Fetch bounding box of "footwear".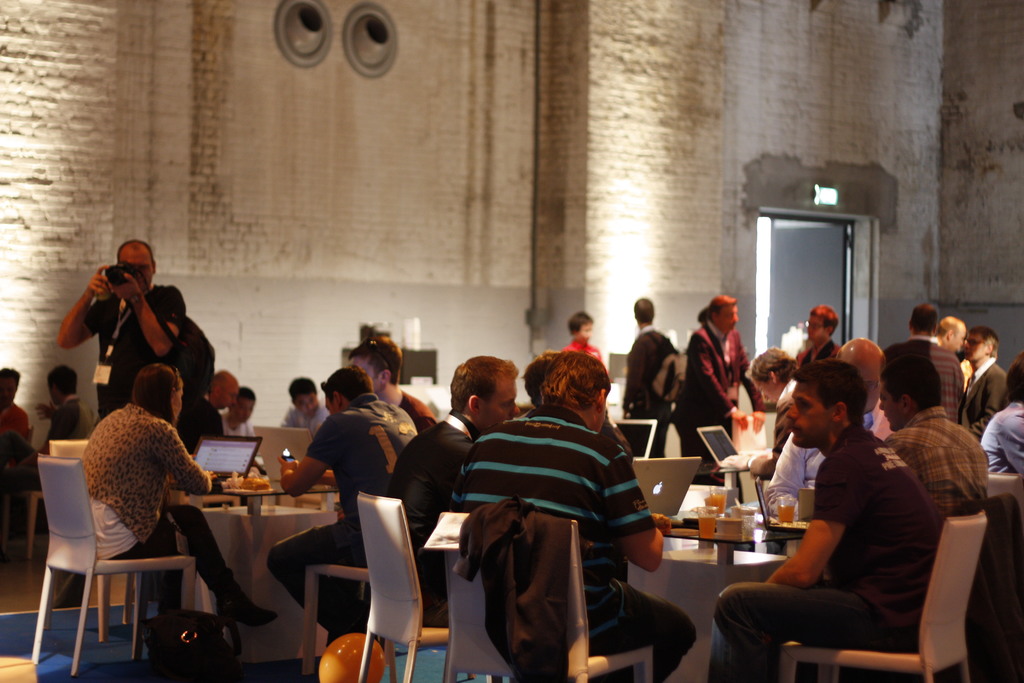
Bbox: box(221, 600, 279, 630).
